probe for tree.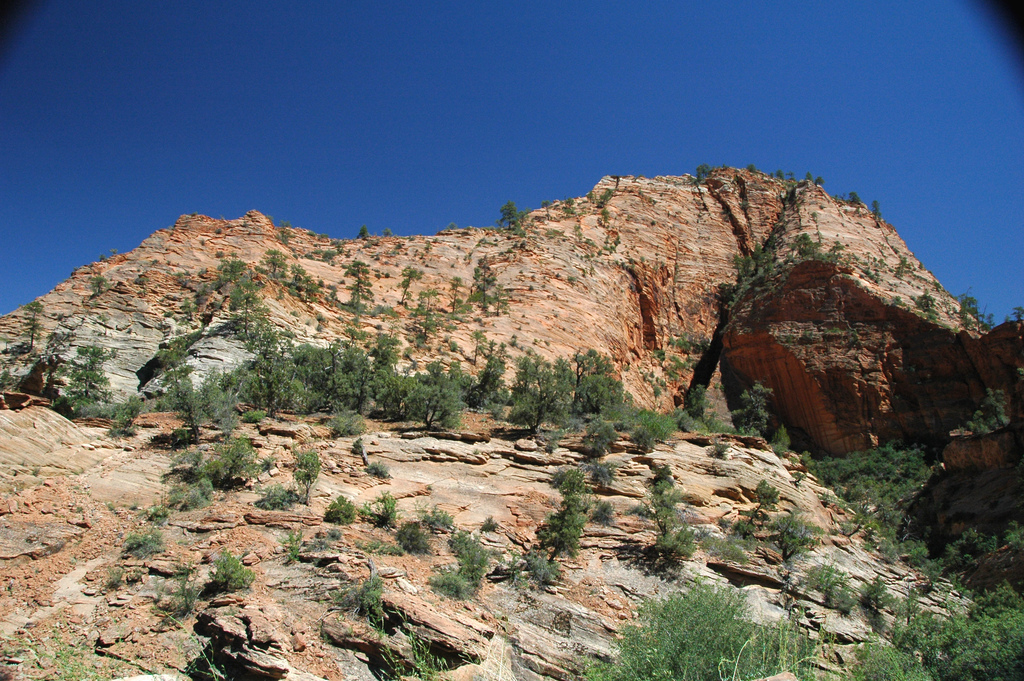
Probe result: [x1=360, y1=488, x2=404, y2=532].
